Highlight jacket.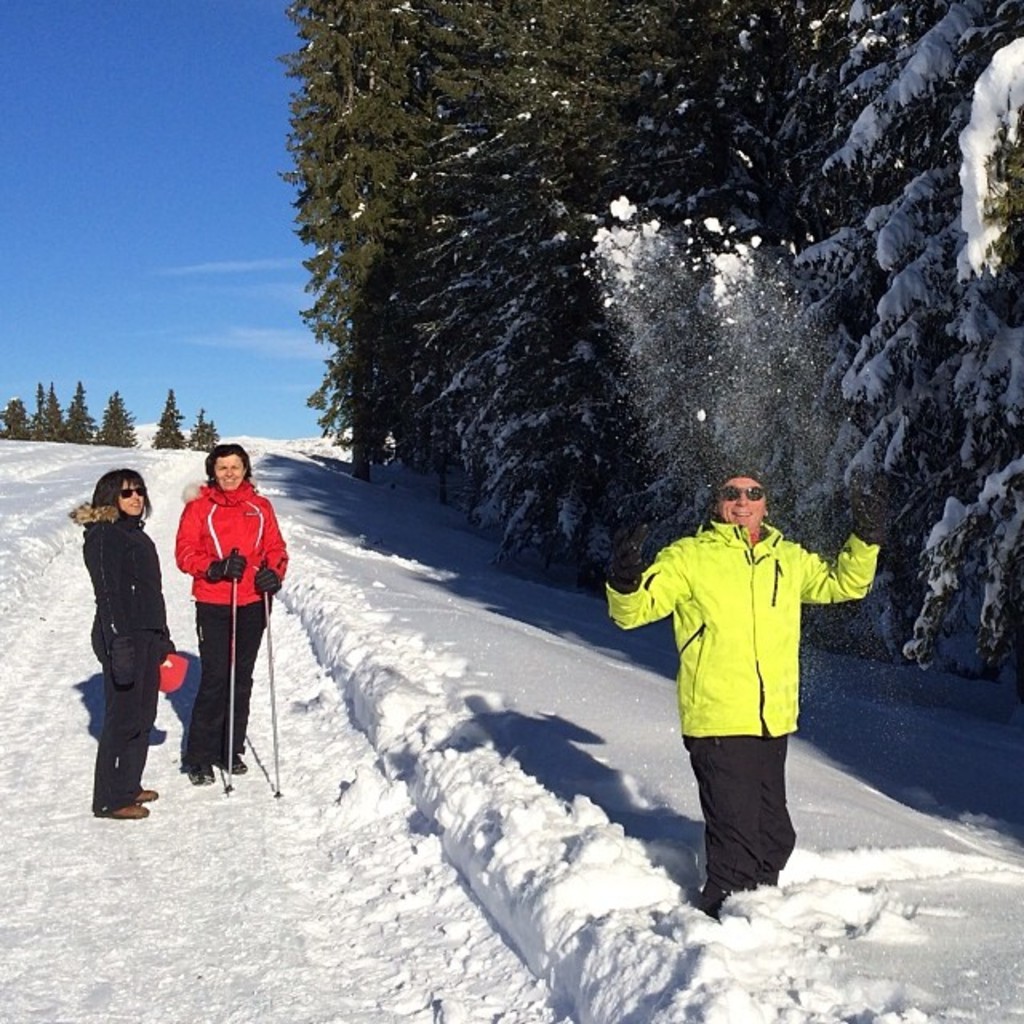
Highlighted region: left=171, top=469, right=290, bottom=608.
